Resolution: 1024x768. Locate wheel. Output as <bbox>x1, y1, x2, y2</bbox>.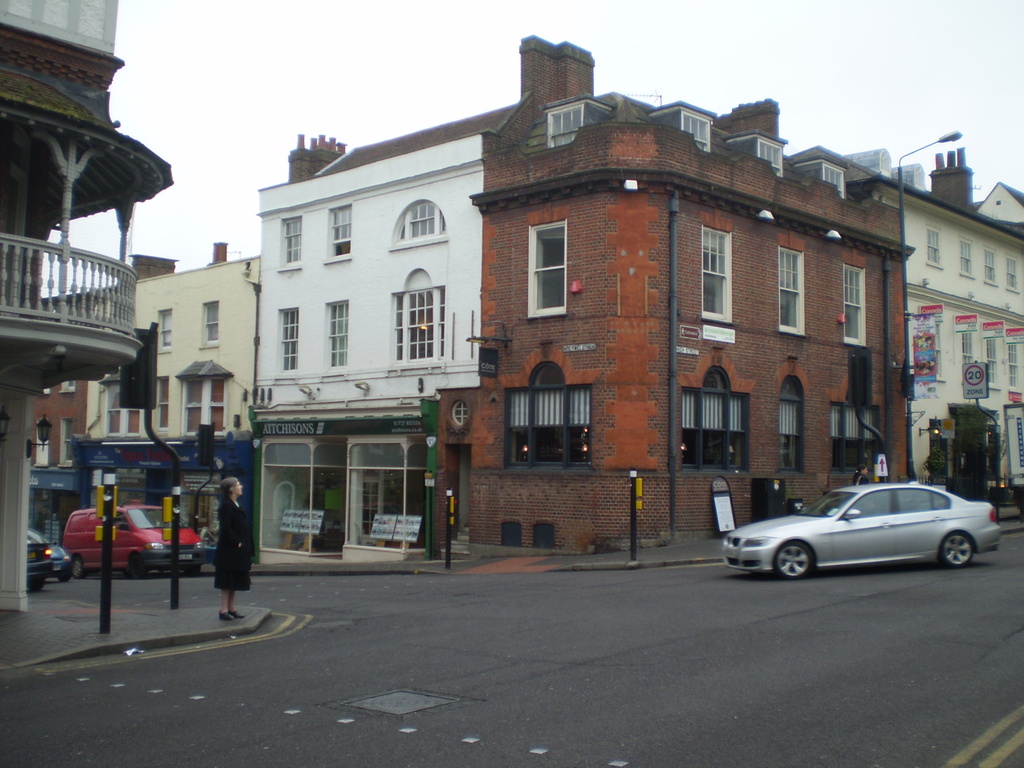
<bbox>941, 531, 975, 572</bbox>.
